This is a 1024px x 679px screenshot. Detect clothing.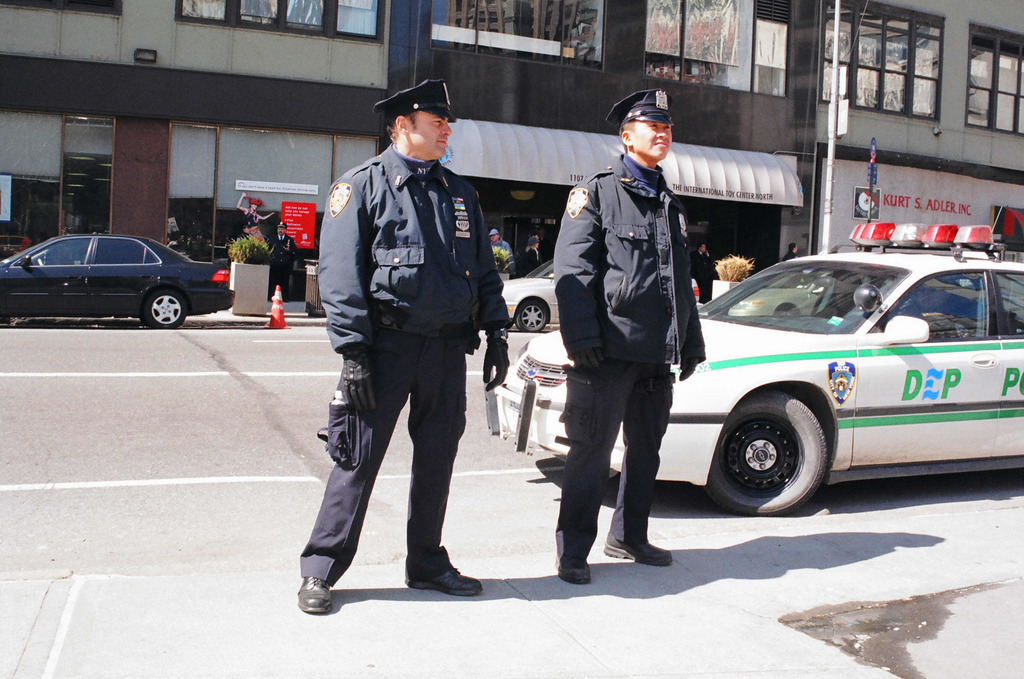
302:145:515:588.
